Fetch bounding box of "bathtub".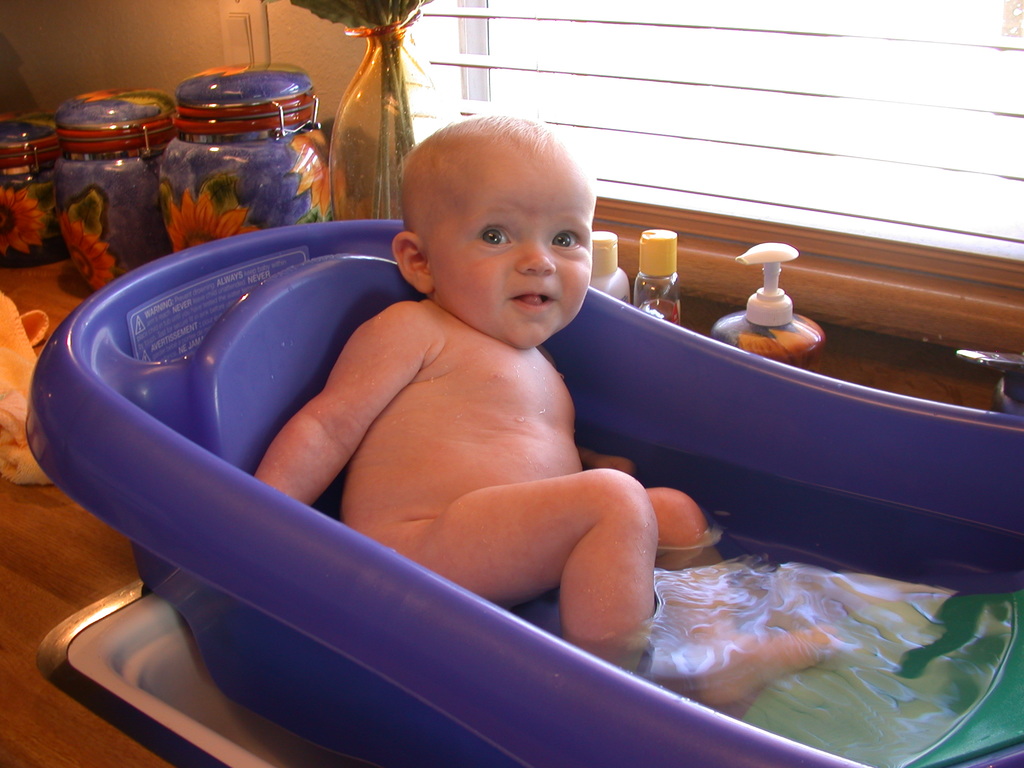
Bbox: (22,219,1023,767).
